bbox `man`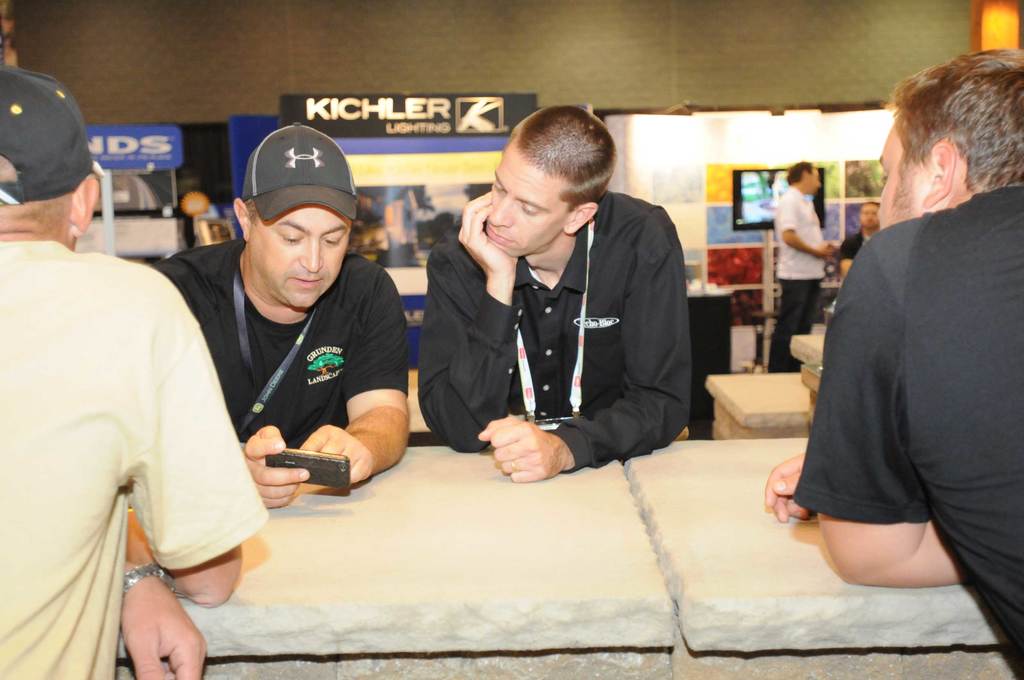
<bbox>0, 65, 271, 679</bbox>
